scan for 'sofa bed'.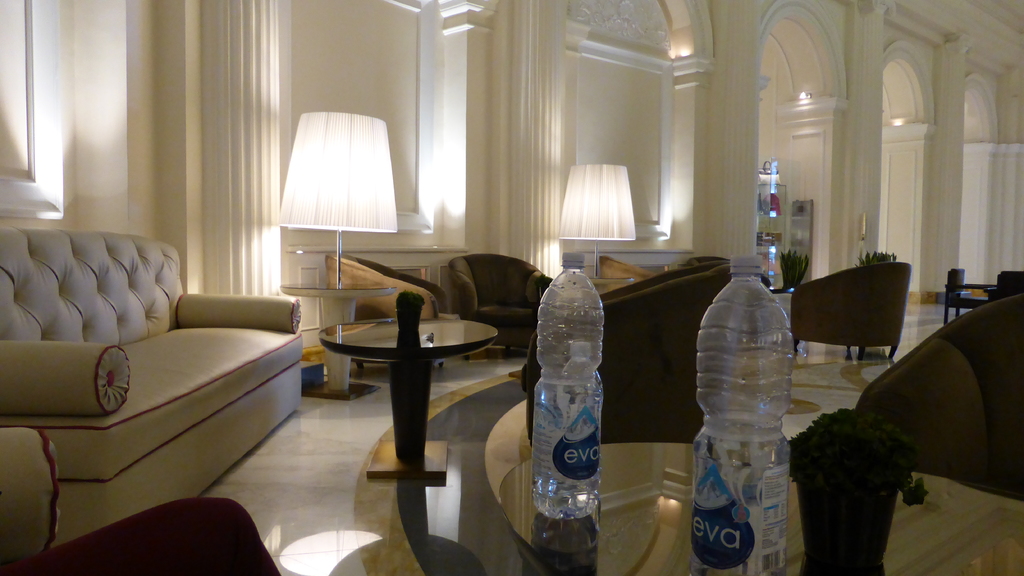
Scan result: 0 229 310 559.
